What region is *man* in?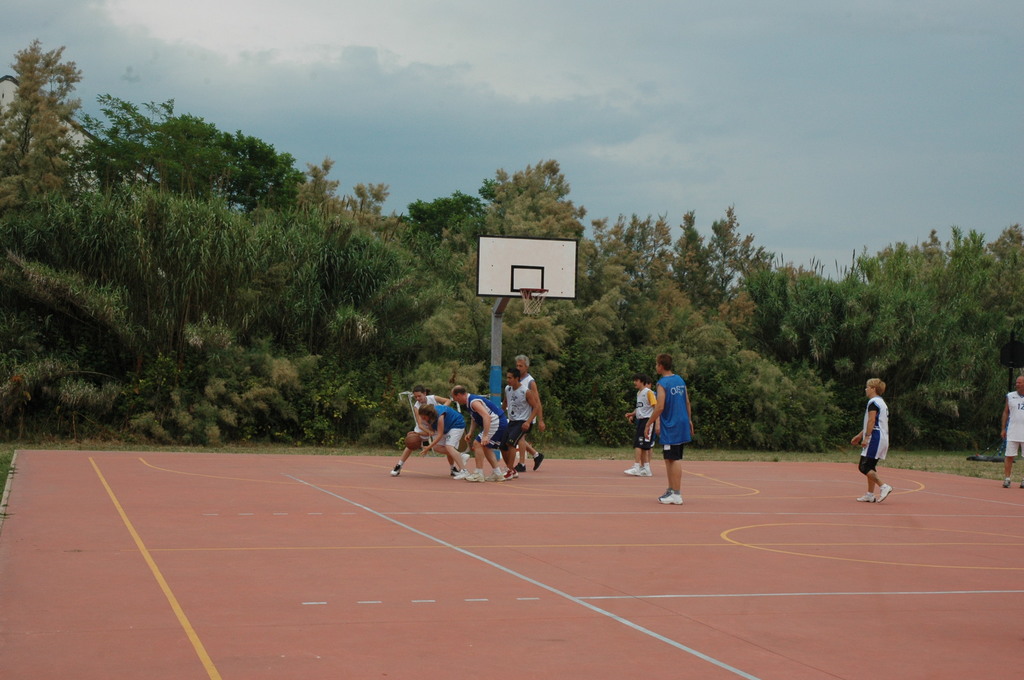
991/364/1023/490.
